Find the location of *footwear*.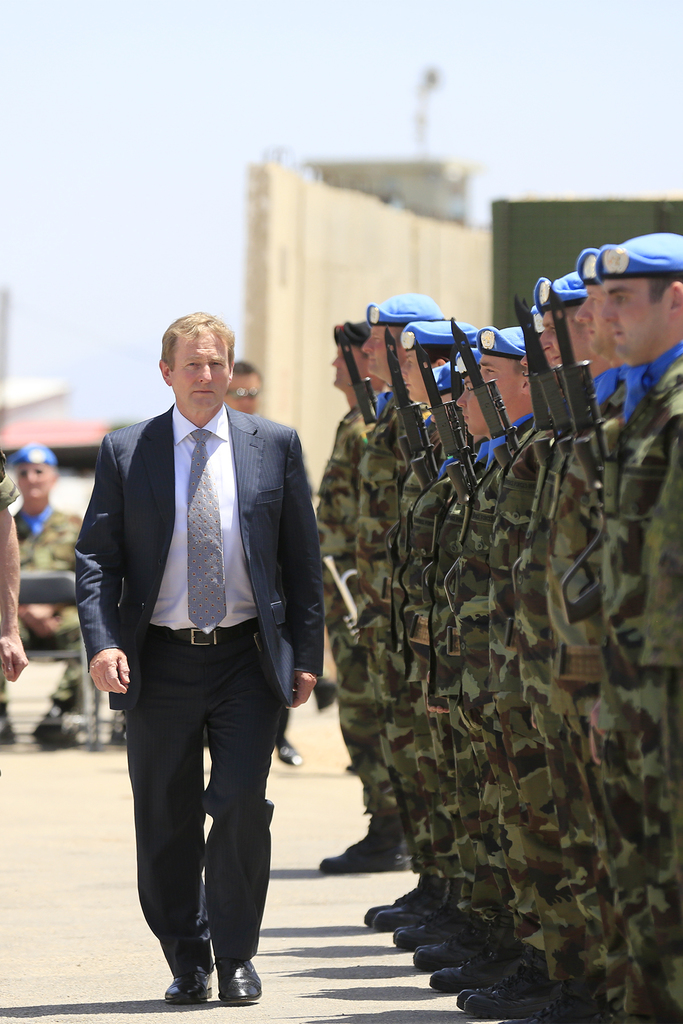
Location: l=164, t=970, r=213, b=1007.
